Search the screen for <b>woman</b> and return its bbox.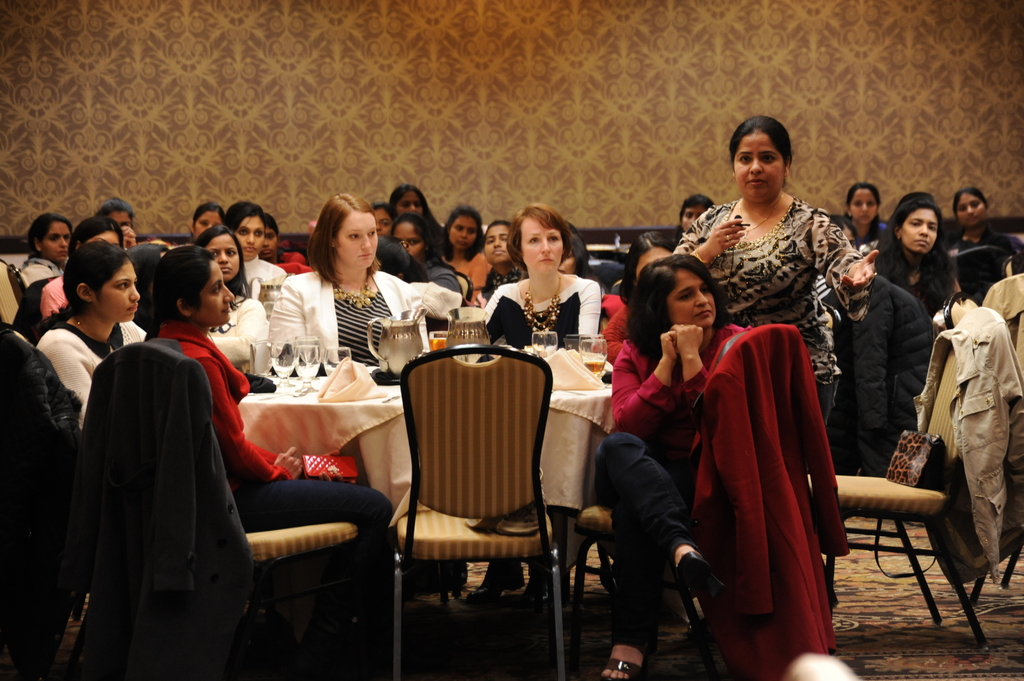
Found: box=[477, 218, 611, 360].
